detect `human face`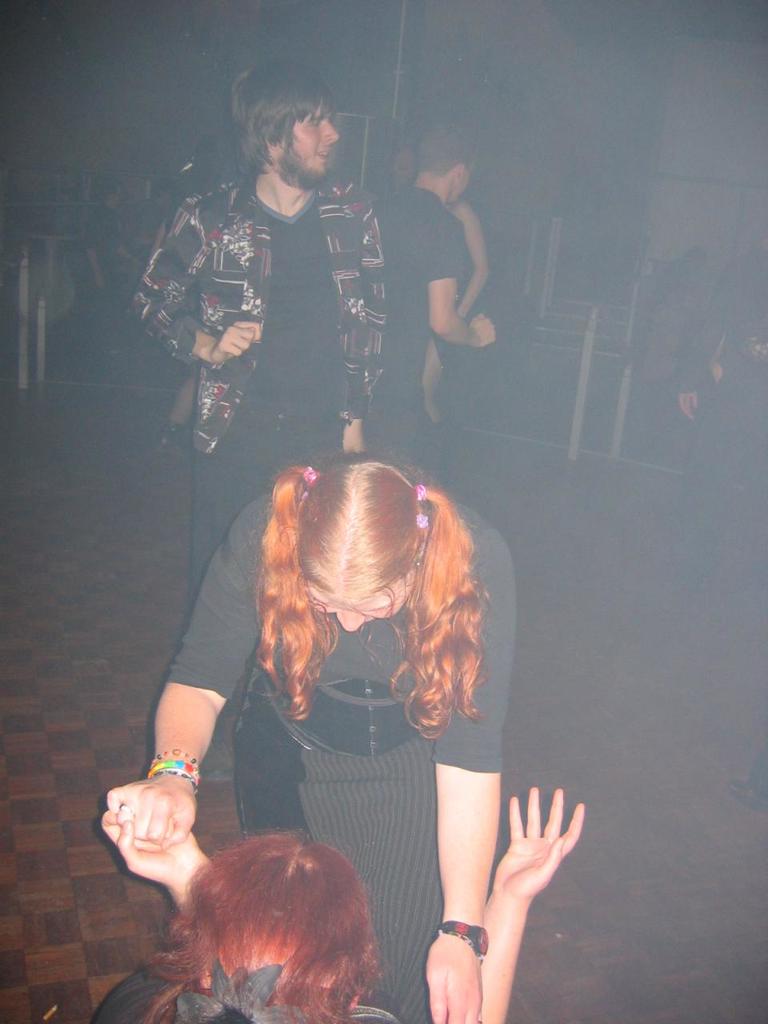
{"left": 267, "top": 112, "right": 342, "bottom": 182}
